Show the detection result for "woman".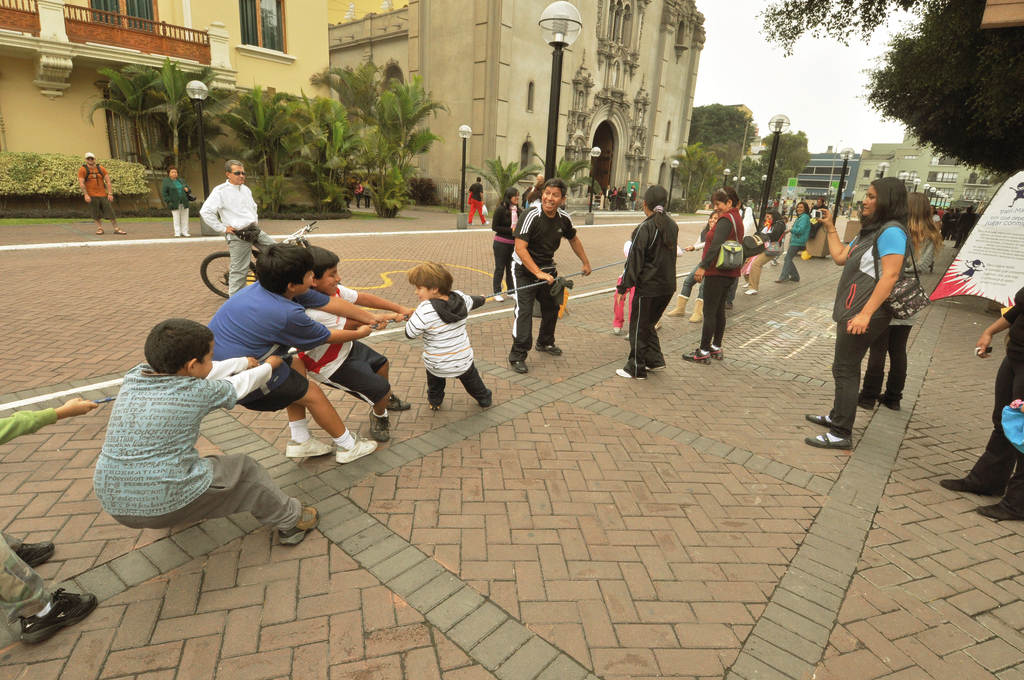
select_region(855, 189, 947, 406).
